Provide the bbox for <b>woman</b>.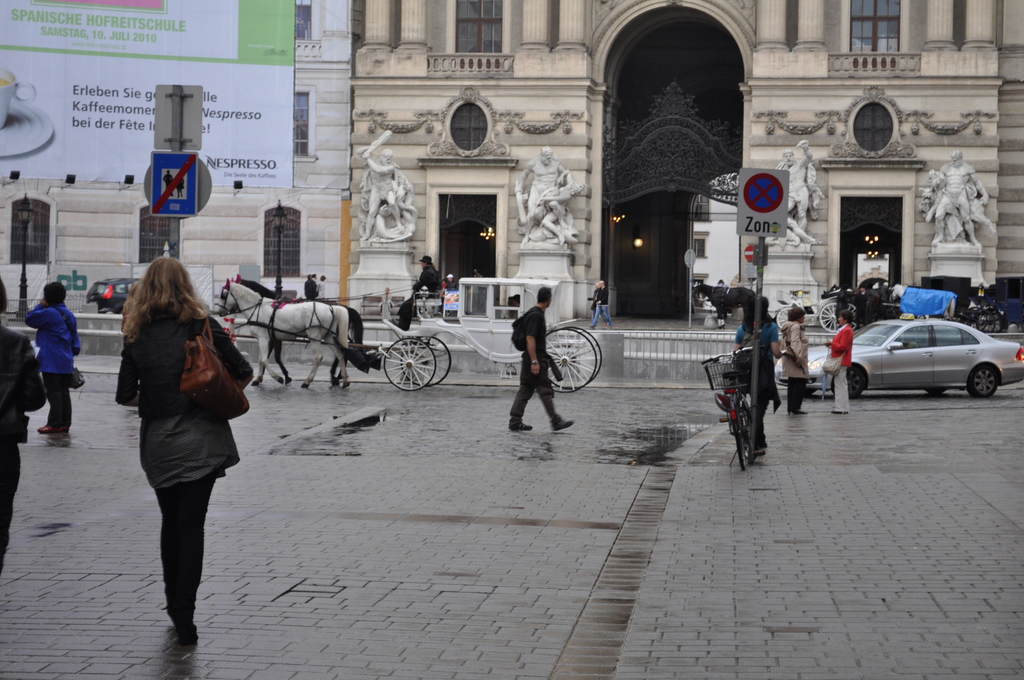
<region>781, 303, 810, 415</region>.
